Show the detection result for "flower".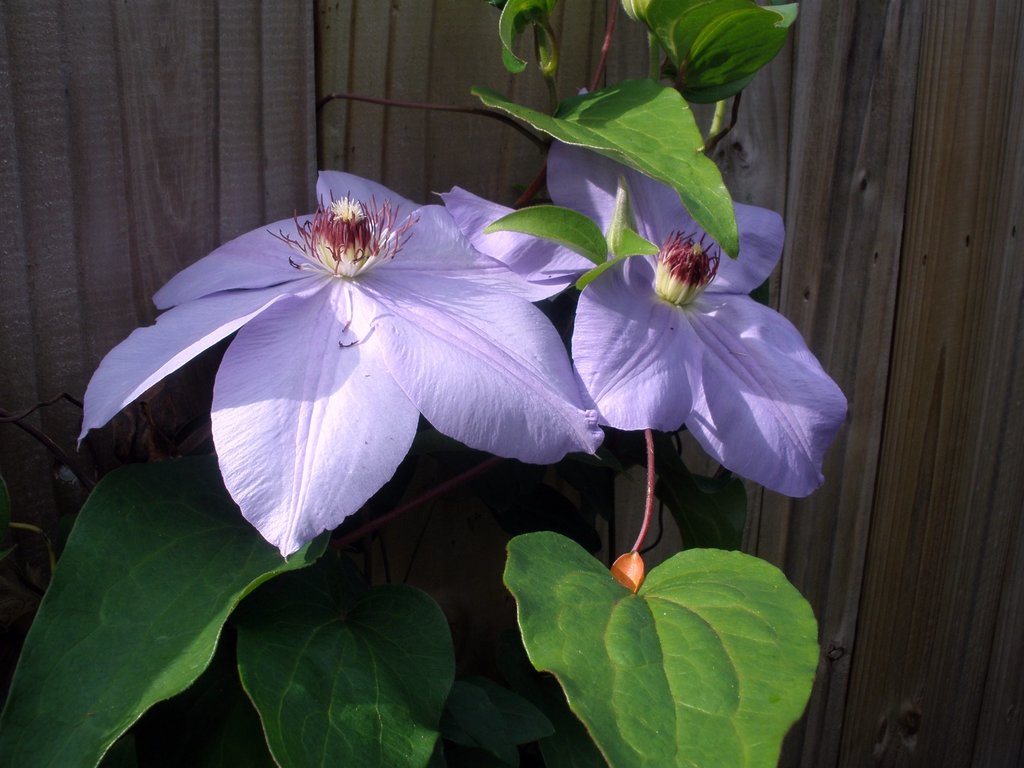
x1=438 y1=81 x2=854 y2=499.
